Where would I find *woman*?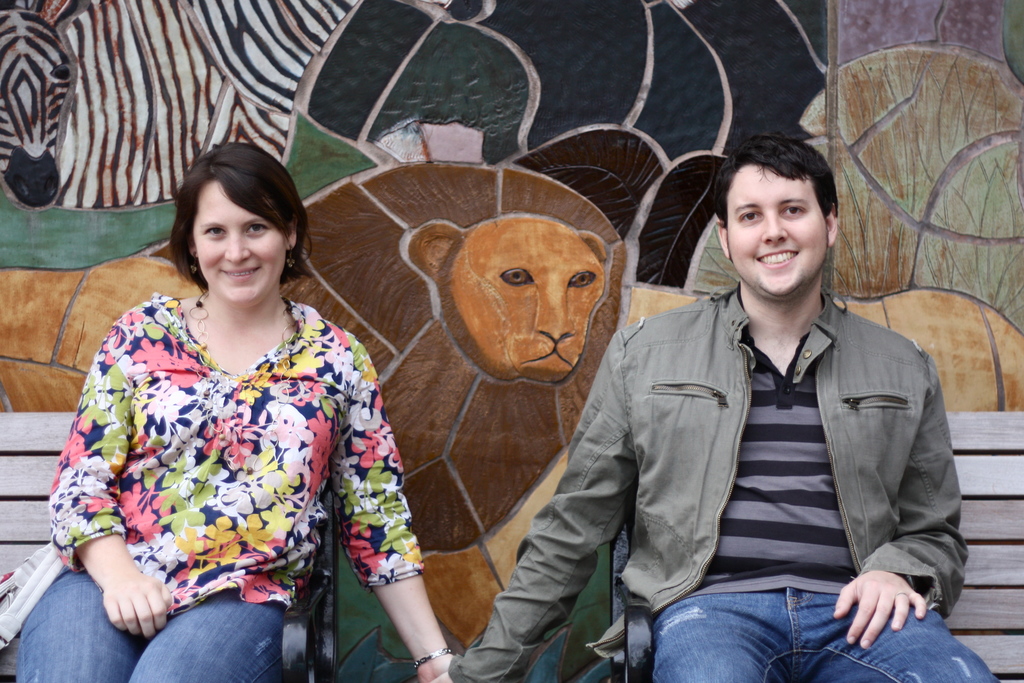
At 10:140:456:682.
